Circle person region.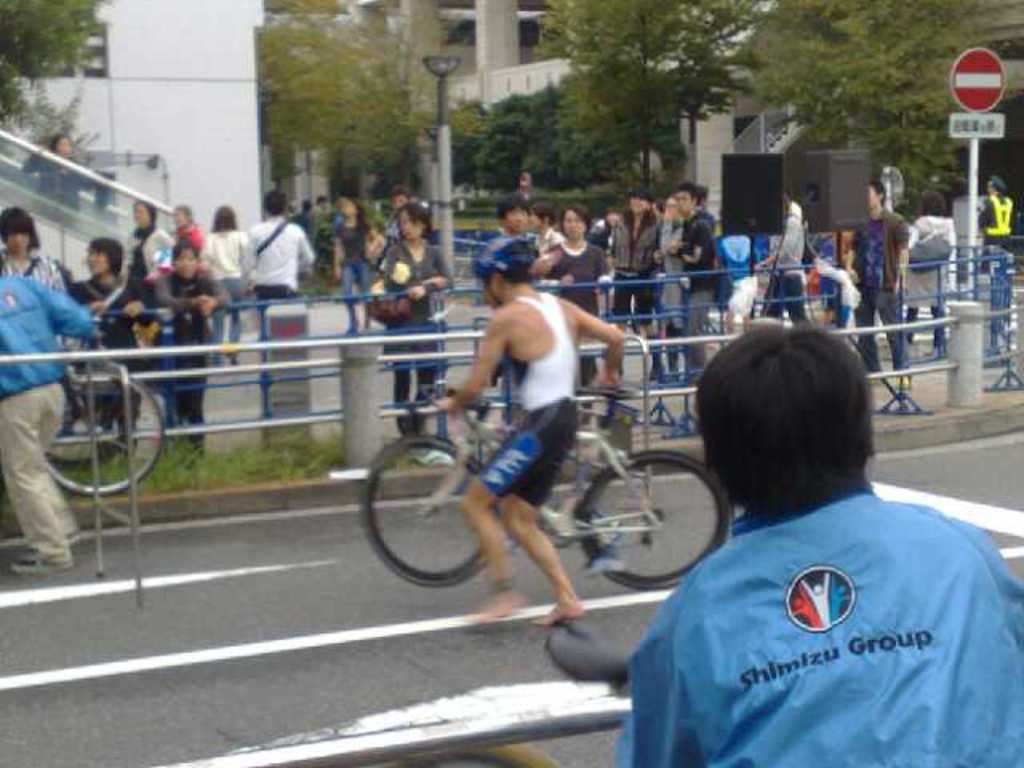
Region: 845, 179, 914, 379.
